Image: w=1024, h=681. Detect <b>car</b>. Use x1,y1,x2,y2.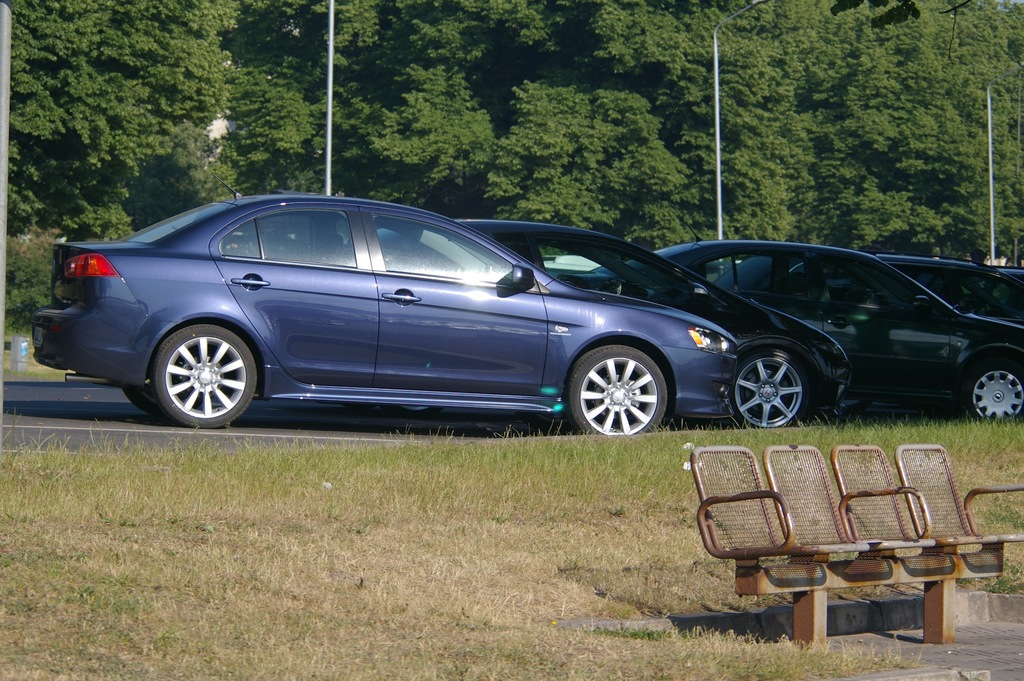
31,193,743,438.
